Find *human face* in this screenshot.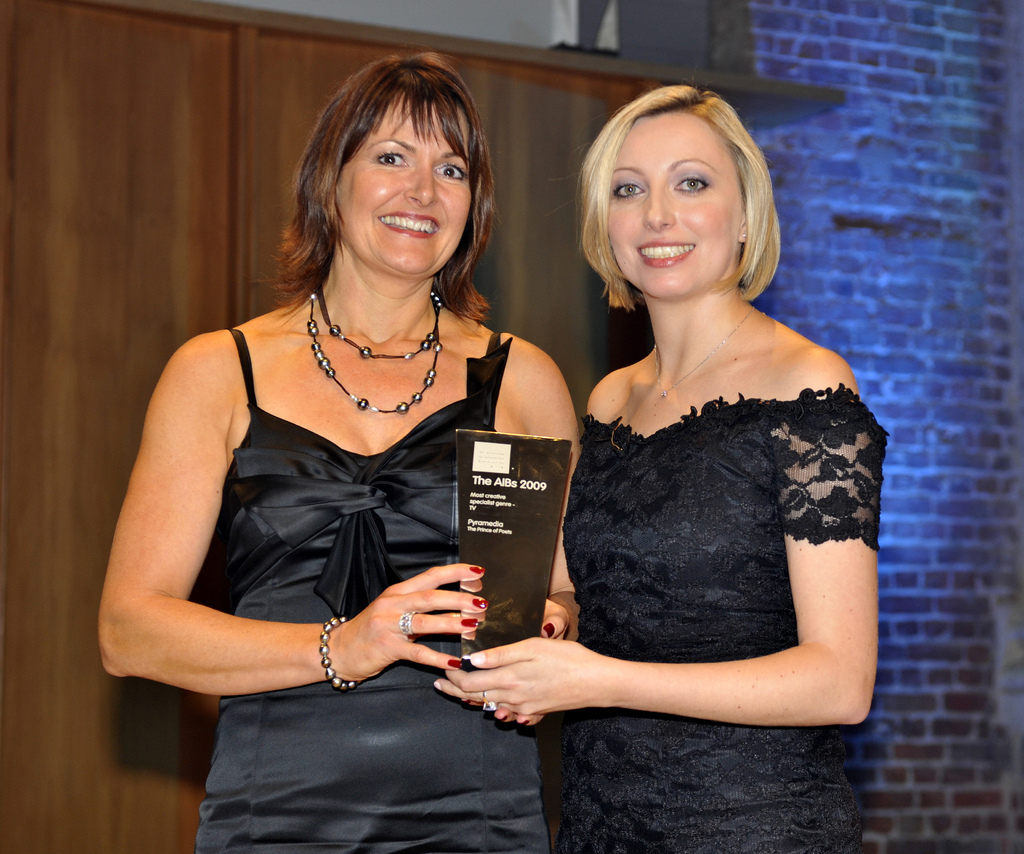
The bounding box for *human face* is Rect(607, 104, 748, 295).
